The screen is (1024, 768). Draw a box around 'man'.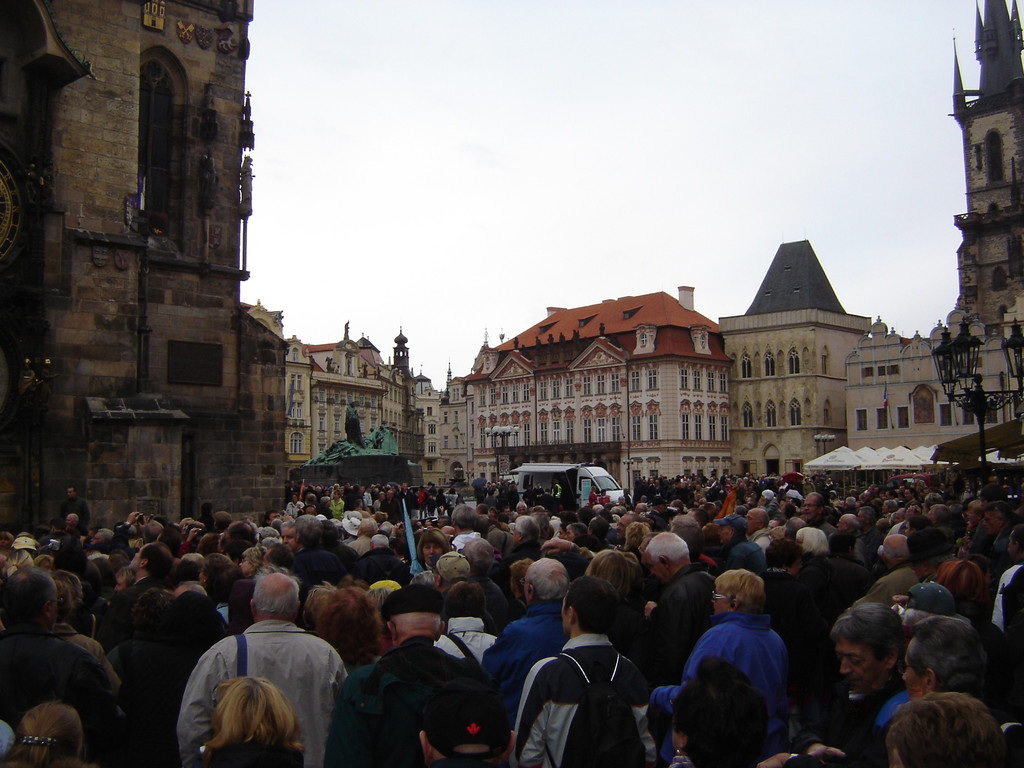
416 484 428 517.
